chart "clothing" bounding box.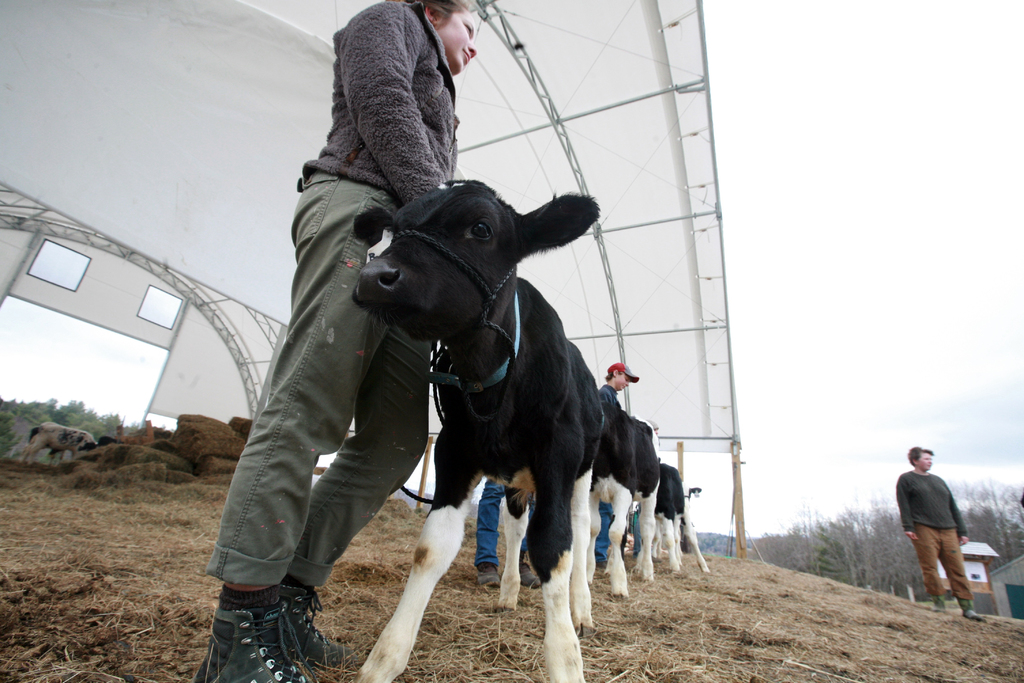
Charted: box=[202, 0, 467, 600].
